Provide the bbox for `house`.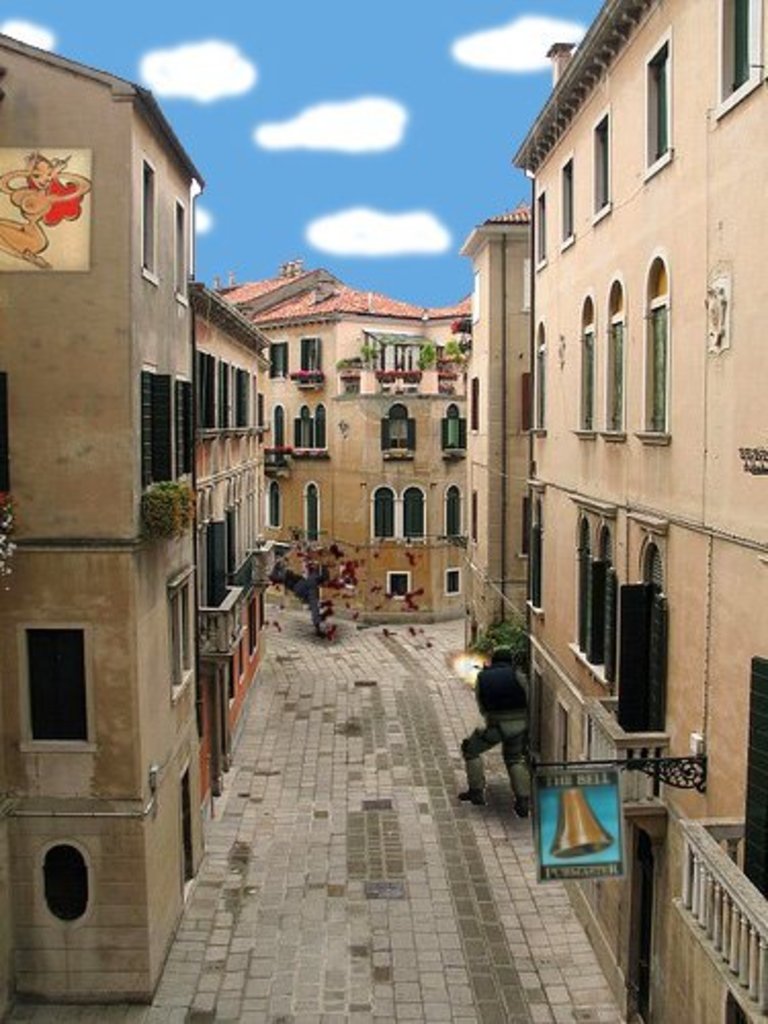
176/274/262/795.
